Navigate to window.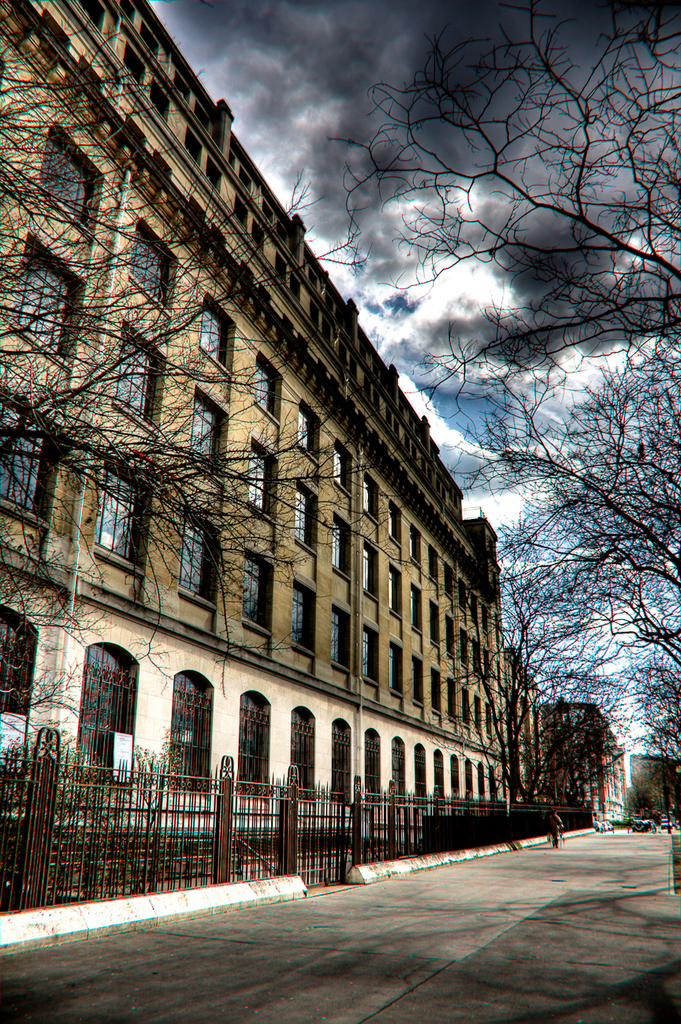
Navigation target: (465,756,475,803).
